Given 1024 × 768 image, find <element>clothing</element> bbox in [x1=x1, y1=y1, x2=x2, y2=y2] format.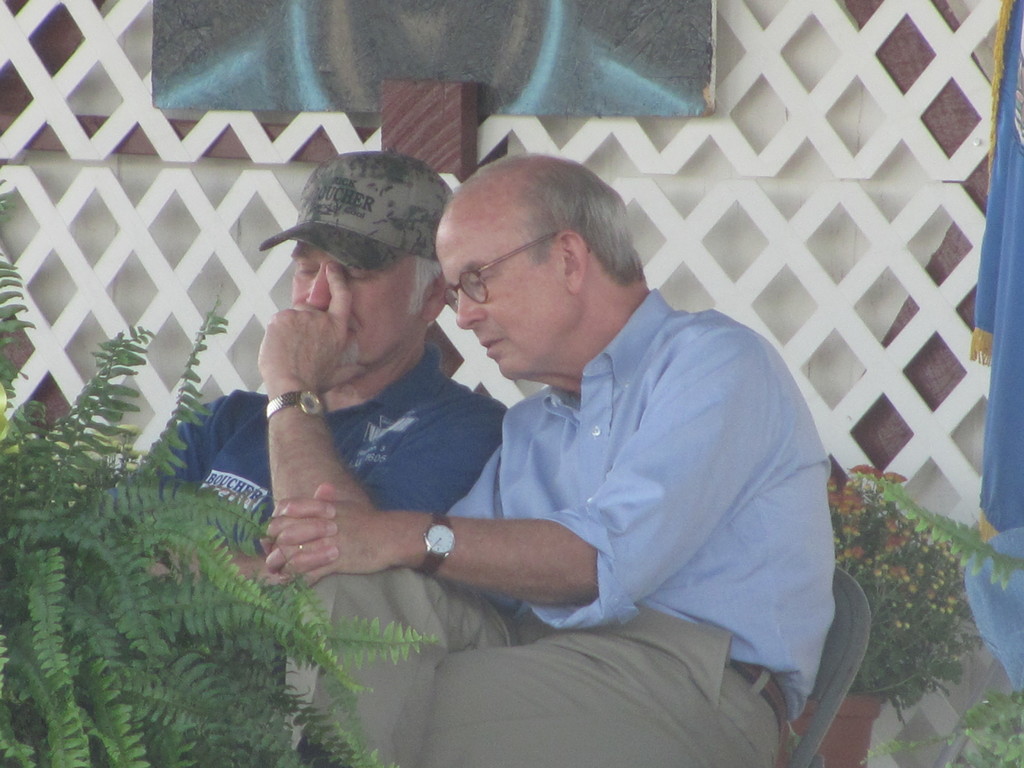
[x1=140, y1=341, x2=506, y2=552].
